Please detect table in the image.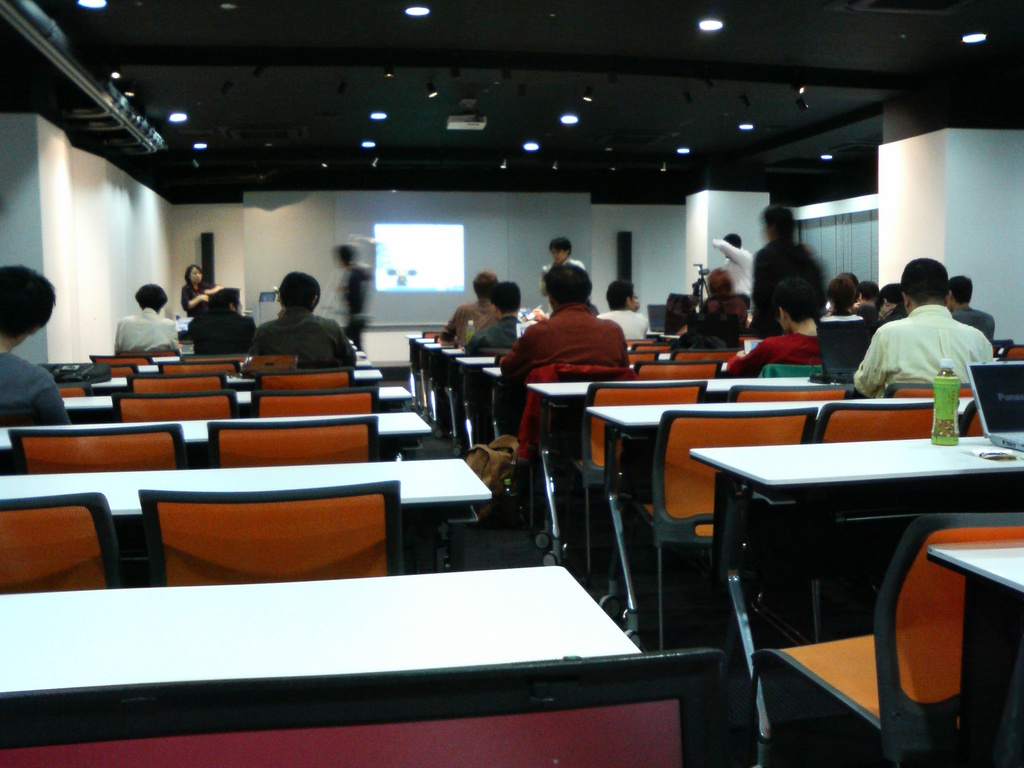
select_region(92, 368, 385, 385).
